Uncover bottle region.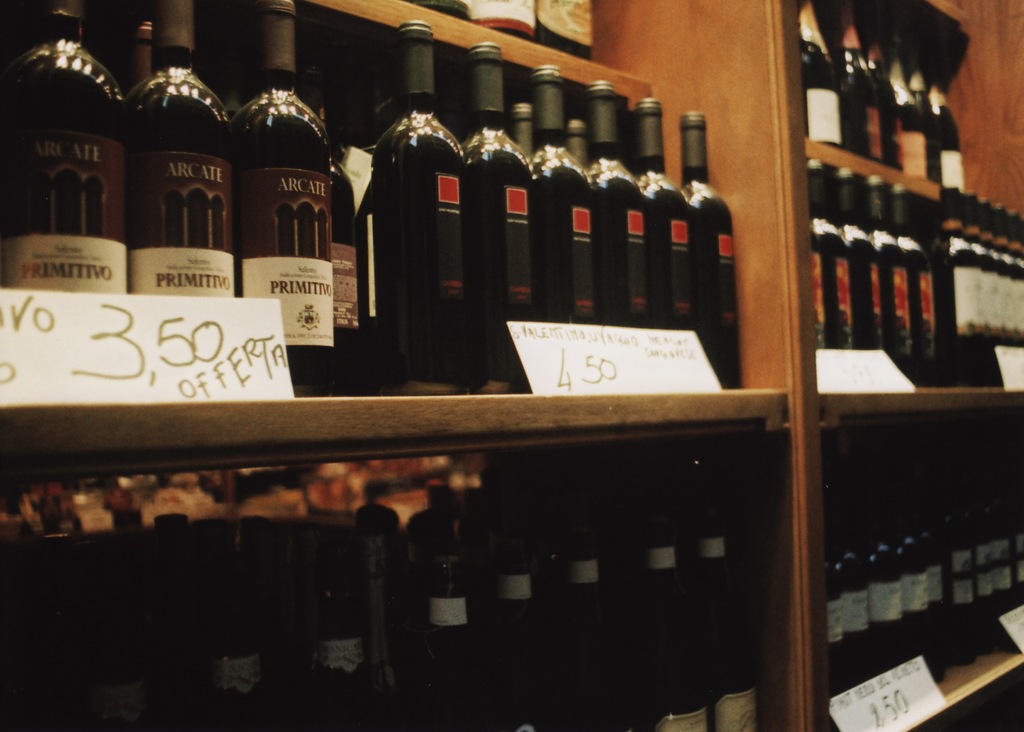
Uncovered: l=921, t=71, r=973, b=270.
